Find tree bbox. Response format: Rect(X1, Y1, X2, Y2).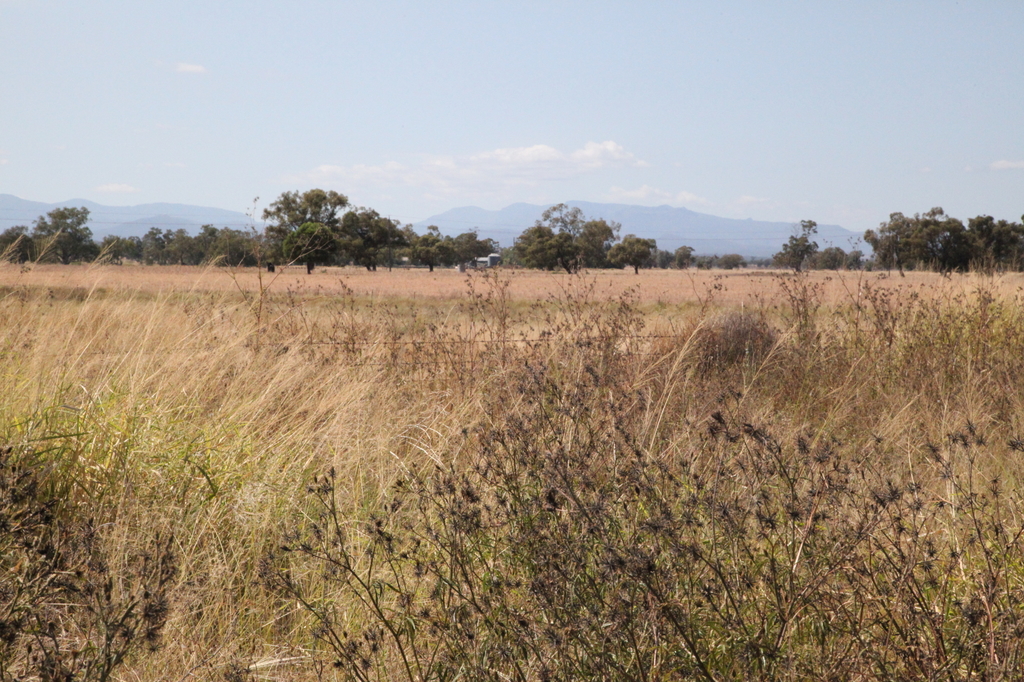
Rect(291, 223, 346, 280).
